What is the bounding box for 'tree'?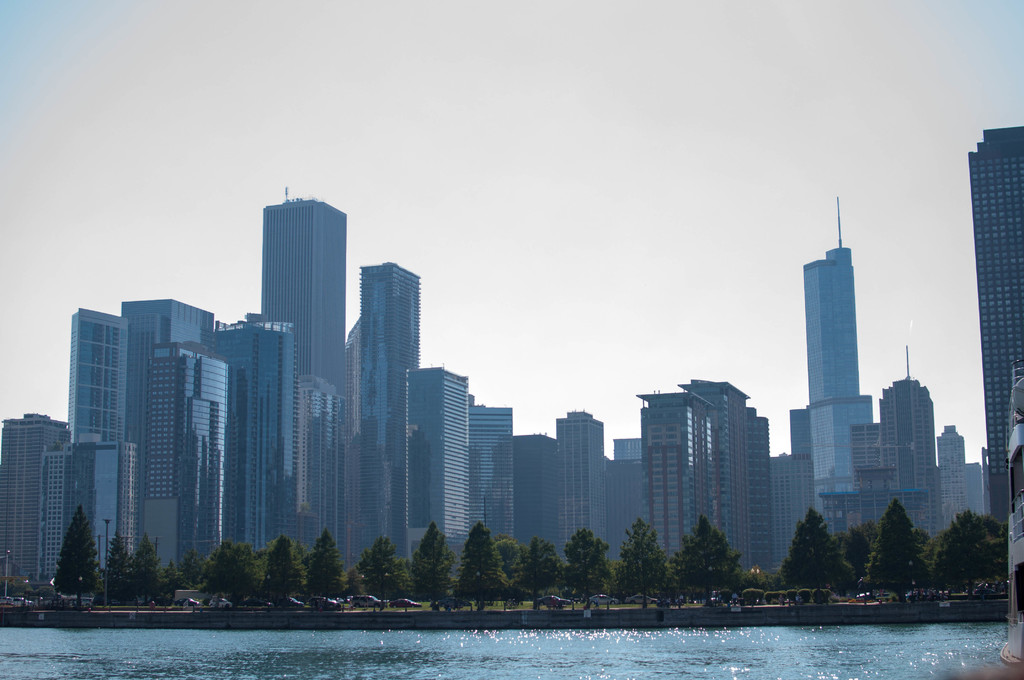
[266, 528, 304, 602].
